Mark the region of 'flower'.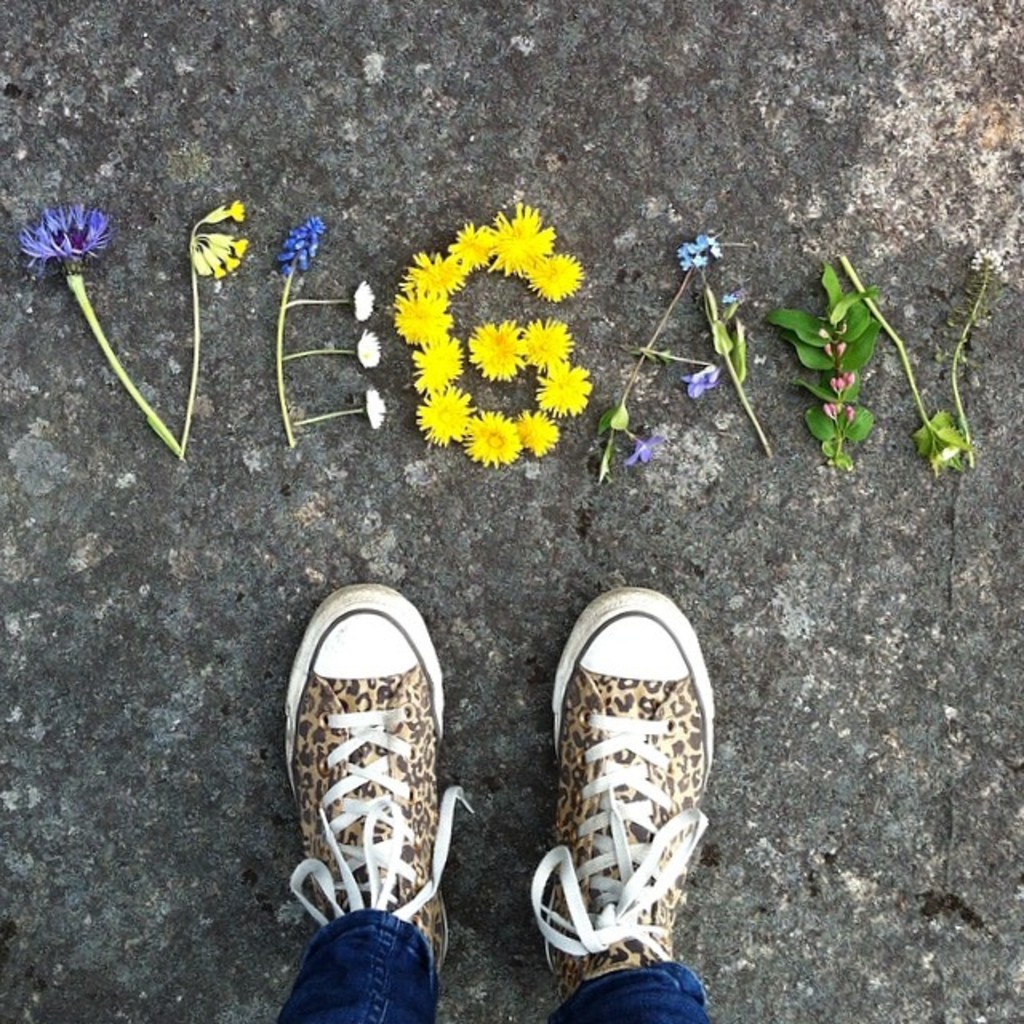
Region: left=459, top=411, right=520, bottom=462.
